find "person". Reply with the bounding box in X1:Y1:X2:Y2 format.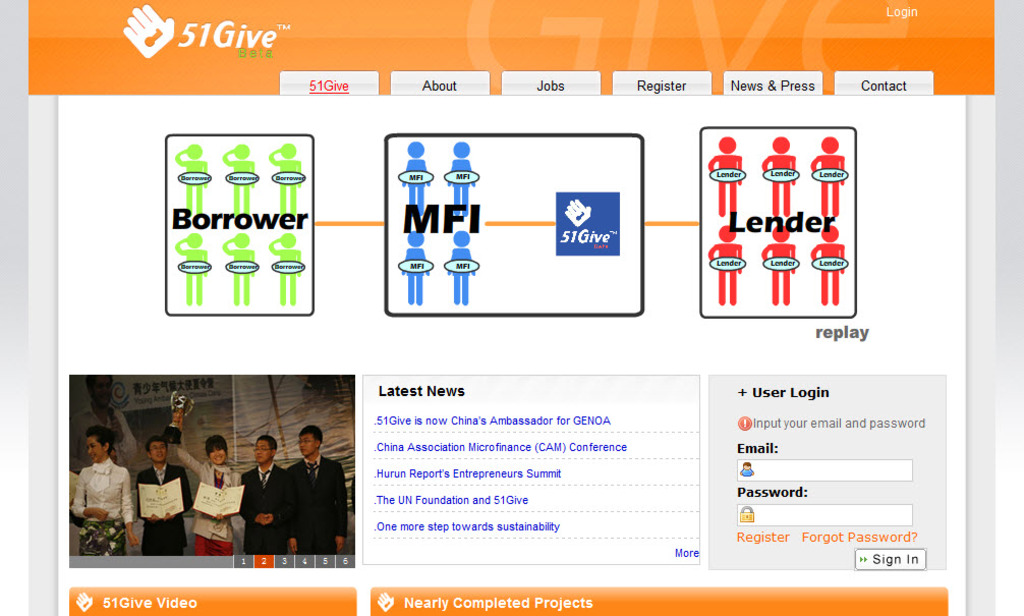
400:139:430:218.
